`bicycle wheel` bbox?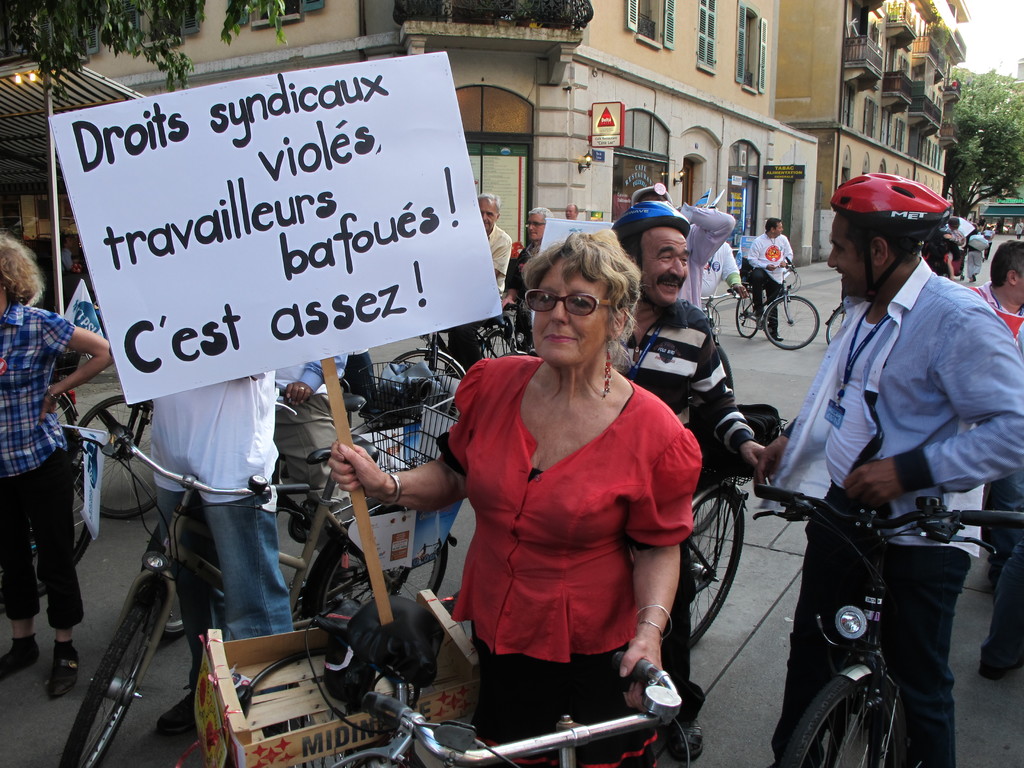
<bbox>776, 676, 899, 767</bbox>
